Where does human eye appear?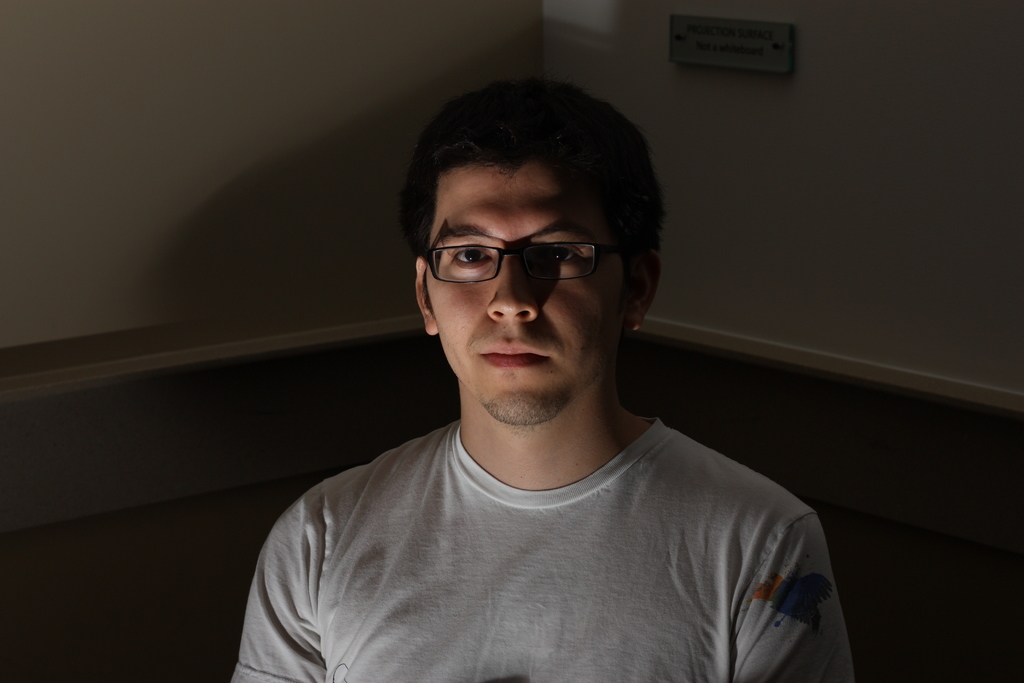
Appears at locate(448, 246, 494, 266).
